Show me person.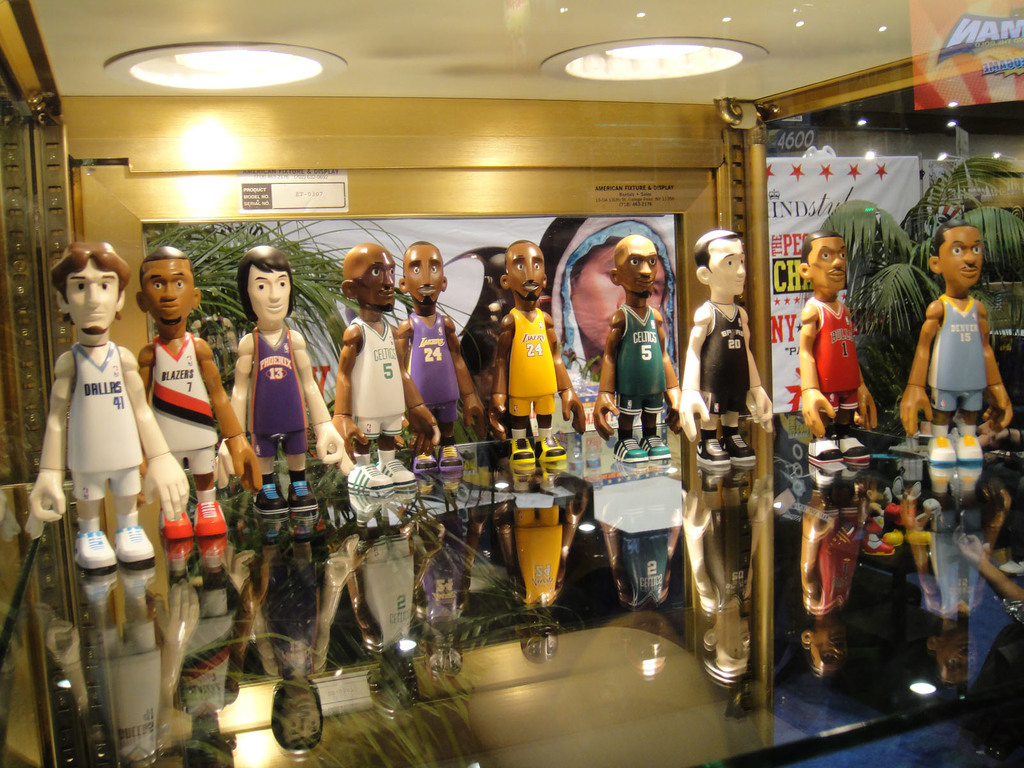
person is here: rect(781, 240, 890, 596).
